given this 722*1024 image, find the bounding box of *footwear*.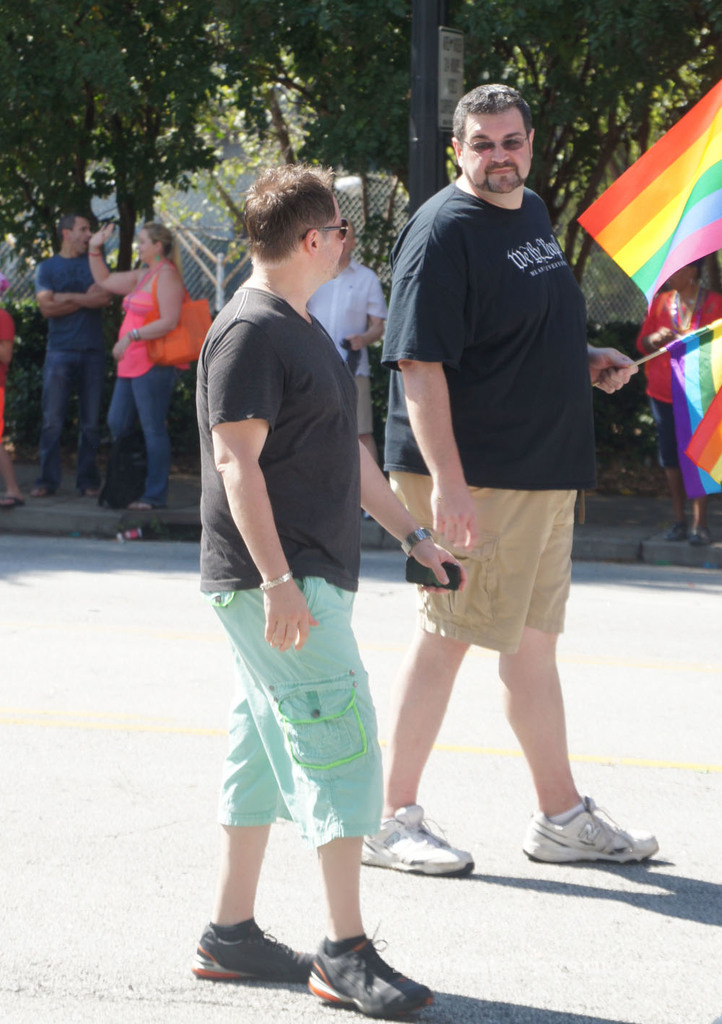
{"left": 517, "top": 792, "right": 659, "bottom": 866}.
